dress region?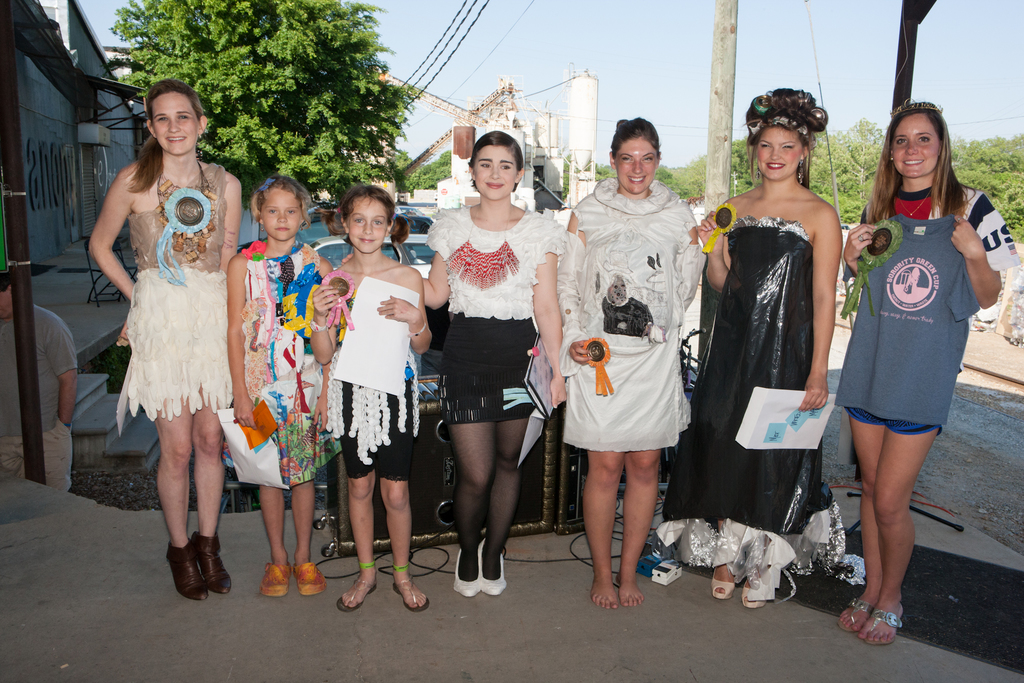
235,238,350,485
